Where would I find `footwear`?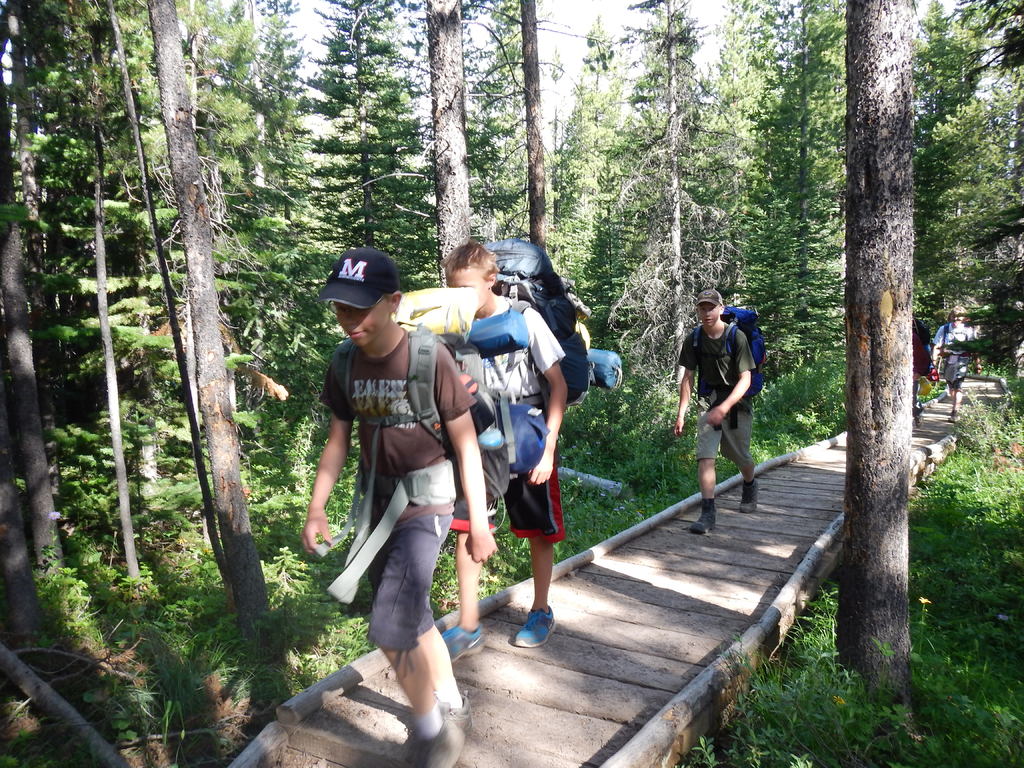
At <region>949, 410, 961, 425</region>.
